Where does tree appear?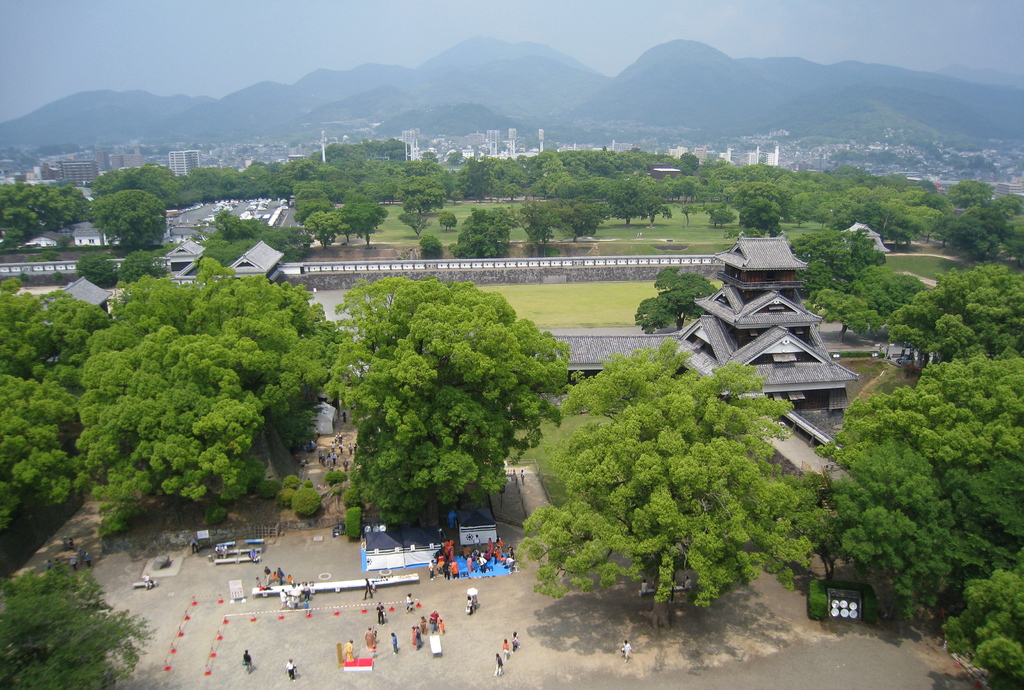
Appears at (863,185,906,201).
